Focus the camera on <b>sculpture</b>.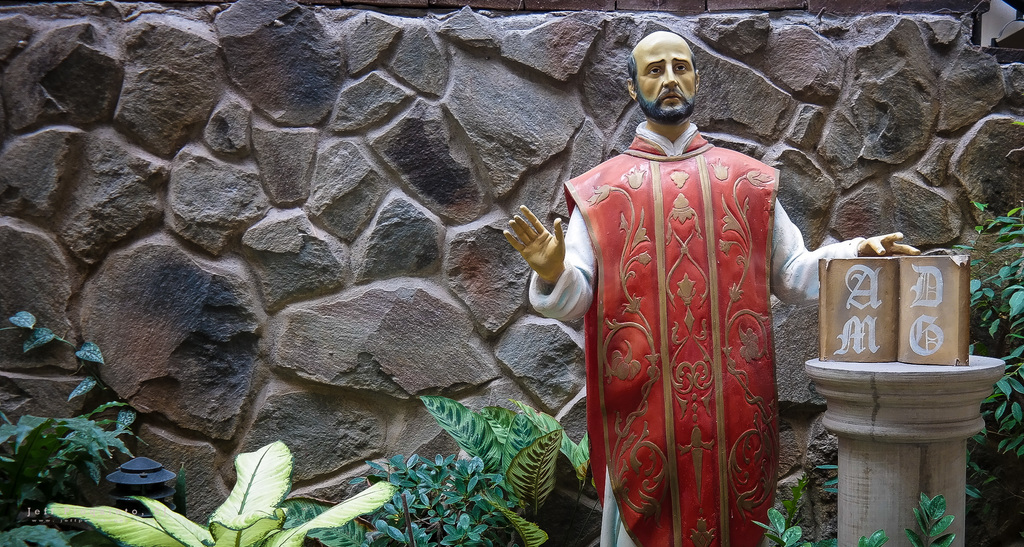
Focus region: rect(506, 35, 916, 546).
